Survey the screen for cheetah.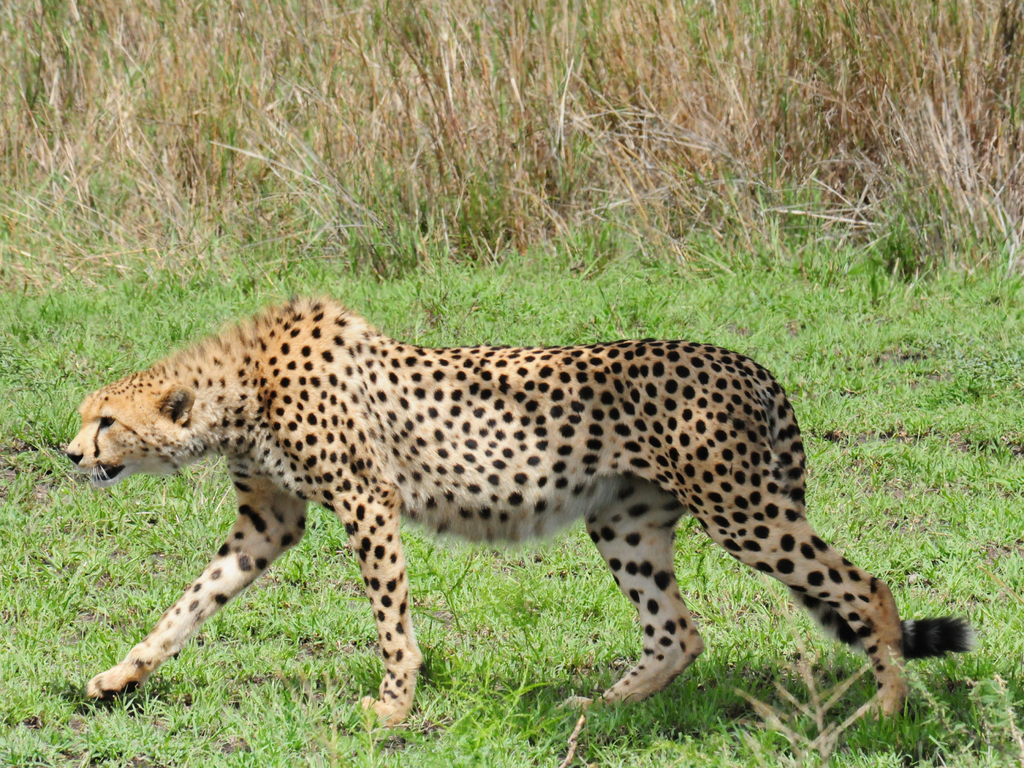
Survey found: crop(60, 291, 973, 746).
